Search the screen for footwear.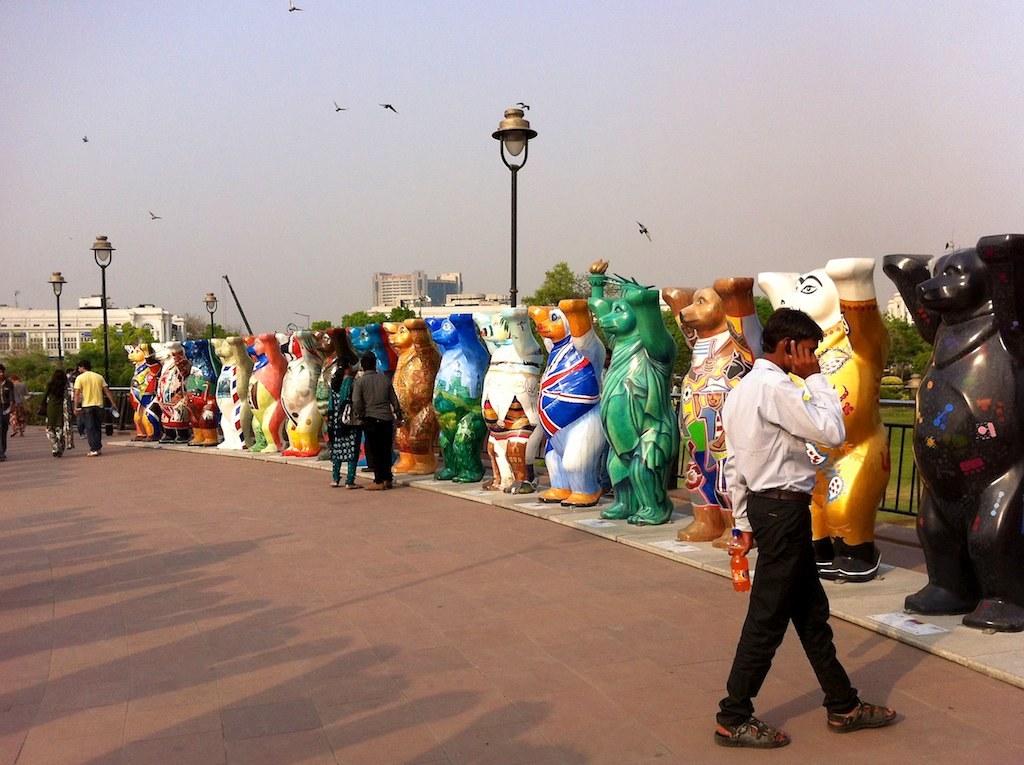
Found at bbox=(567, 487, 595, 507).
